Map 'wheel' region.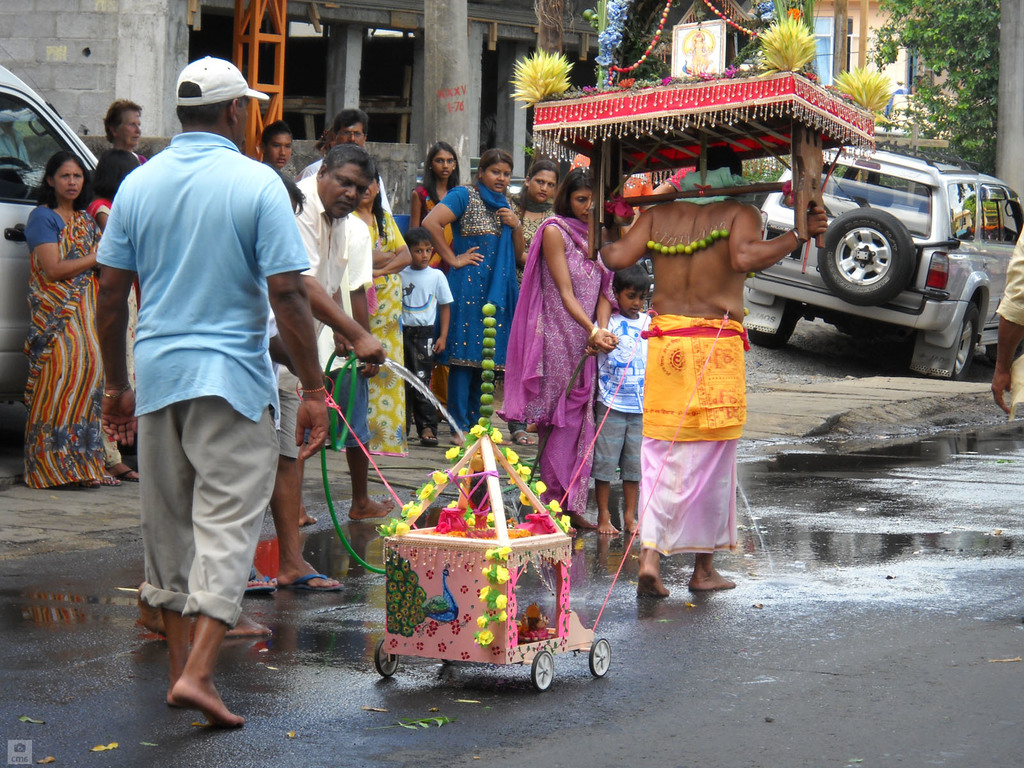
Mapped to x1=744, y1=307, x2=801, y2=344.
